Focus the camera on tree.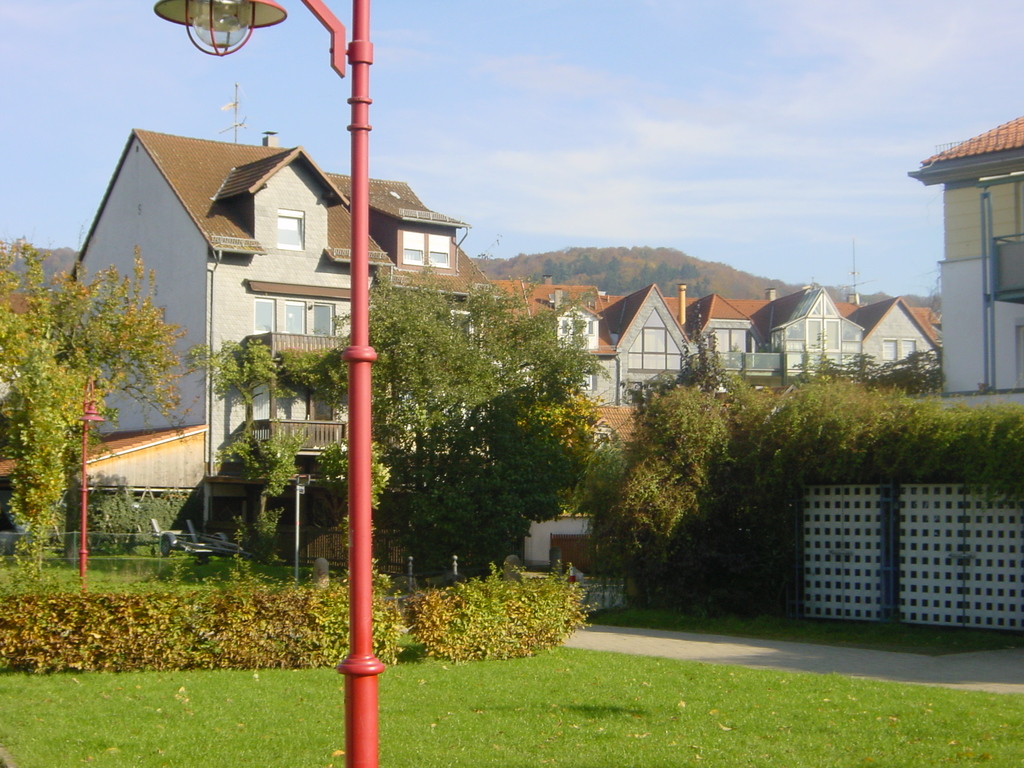
Focus region: x1=371, y1=271, x2=608, y2=584.
